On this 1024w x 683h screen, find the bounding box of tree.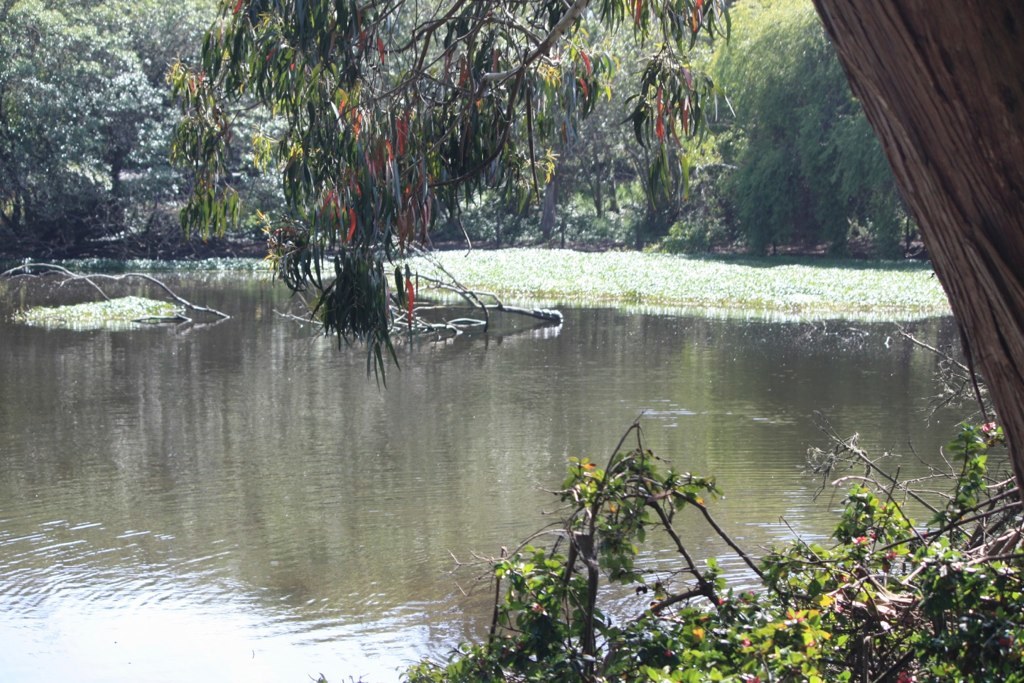
Bounding box: l=0, t=0, r=176, b=267.
